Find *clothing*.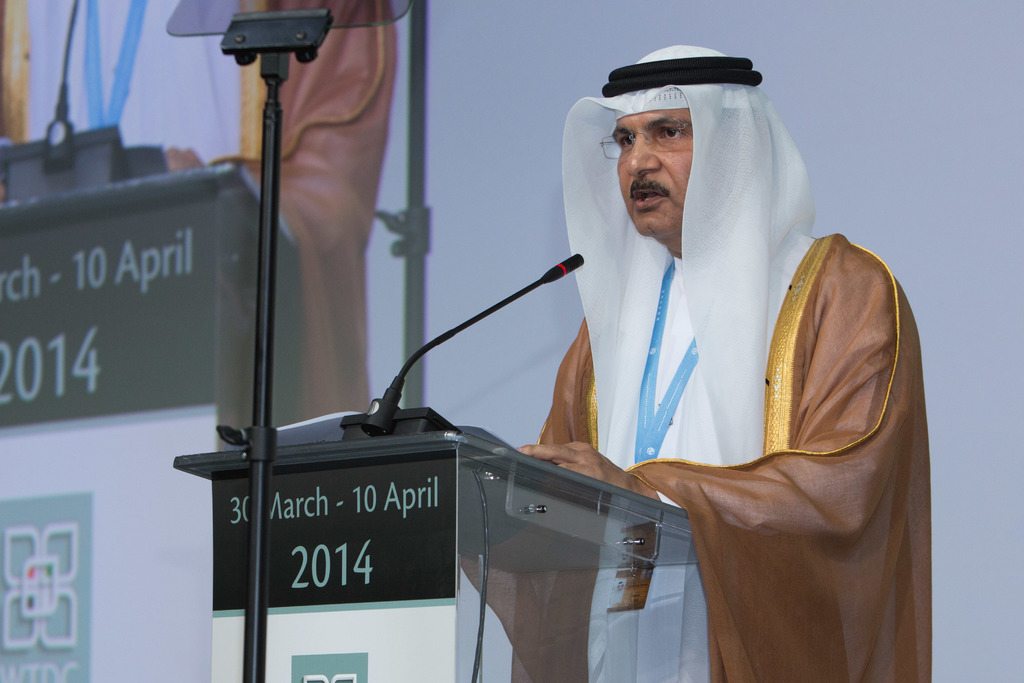
box=[479, 38, 915, 682].
